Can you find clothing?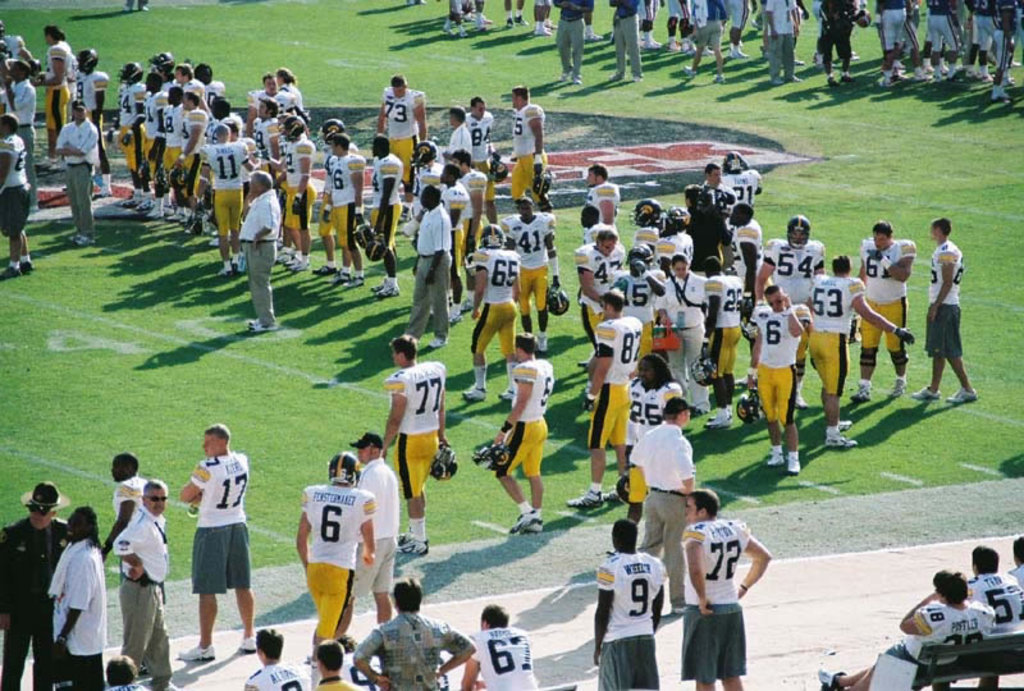
Yes, bounding box: 627/426/695/605.
